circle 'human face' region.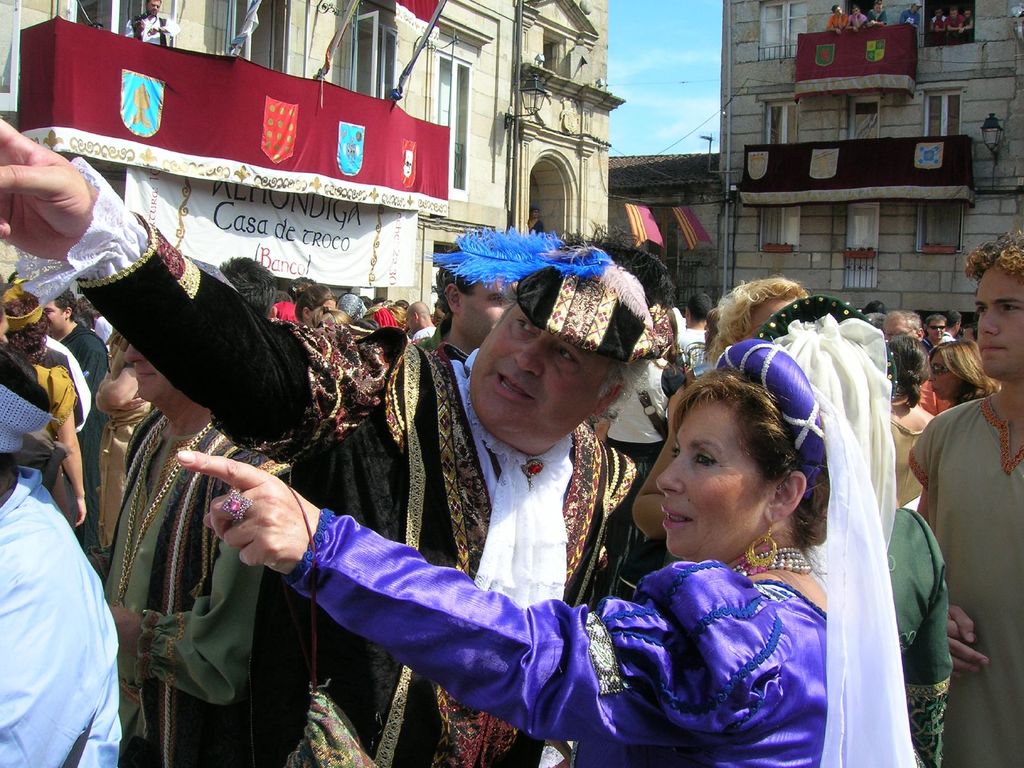
Region: select_region(927, 355, 956, 404).
